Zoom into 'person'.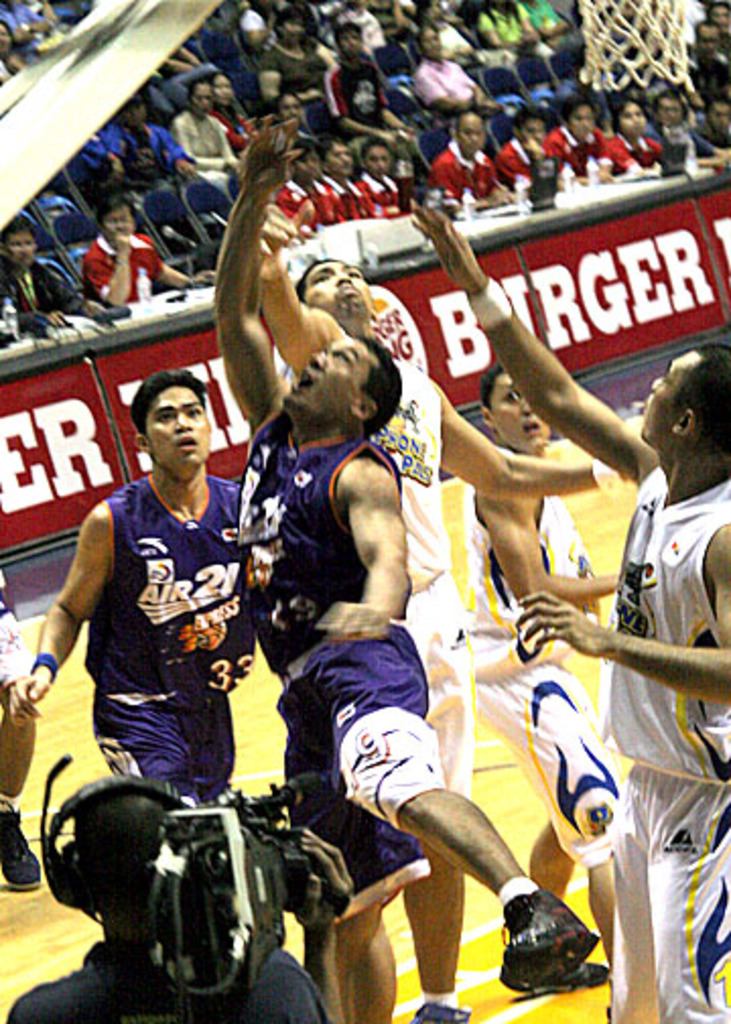
Zoom target: (left=211, top=118, right=591, bottom=1022).
